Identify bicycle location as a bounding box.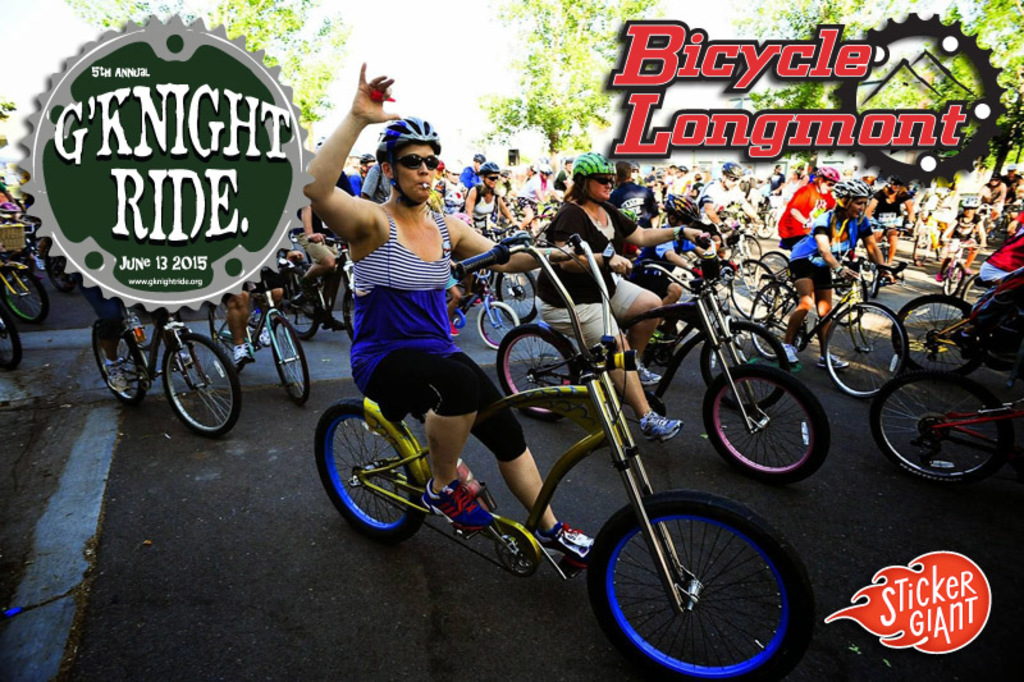
<region>56, 251, 78, 290</region>.
